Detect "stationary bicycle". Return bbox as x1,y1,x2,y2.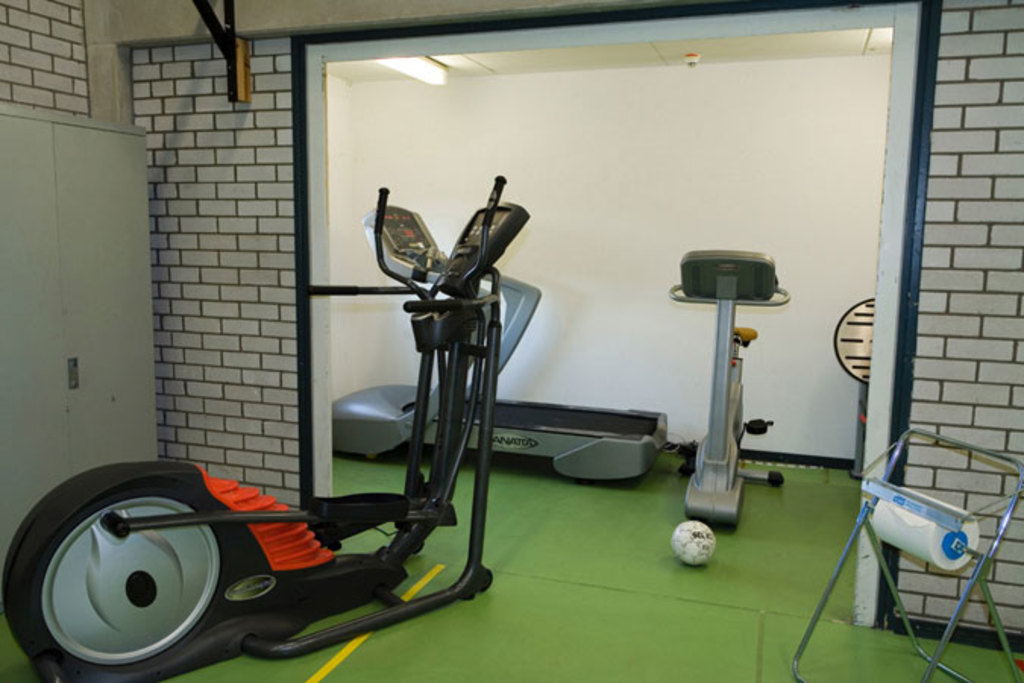
0,172,529,681.
